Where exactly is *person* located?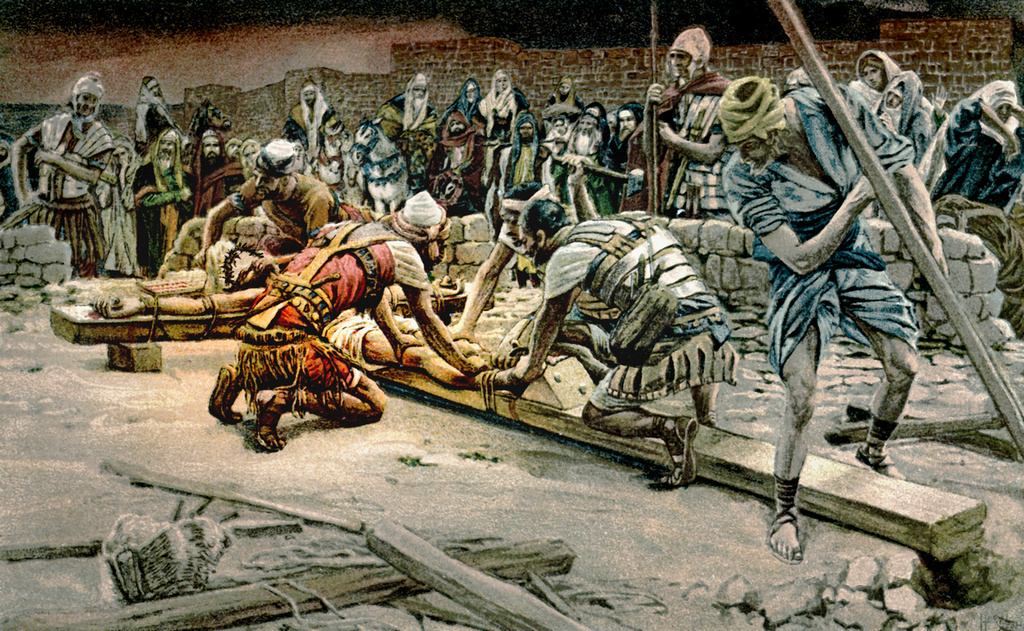
Its bounding box is <box>450,75,486,144</box>.
